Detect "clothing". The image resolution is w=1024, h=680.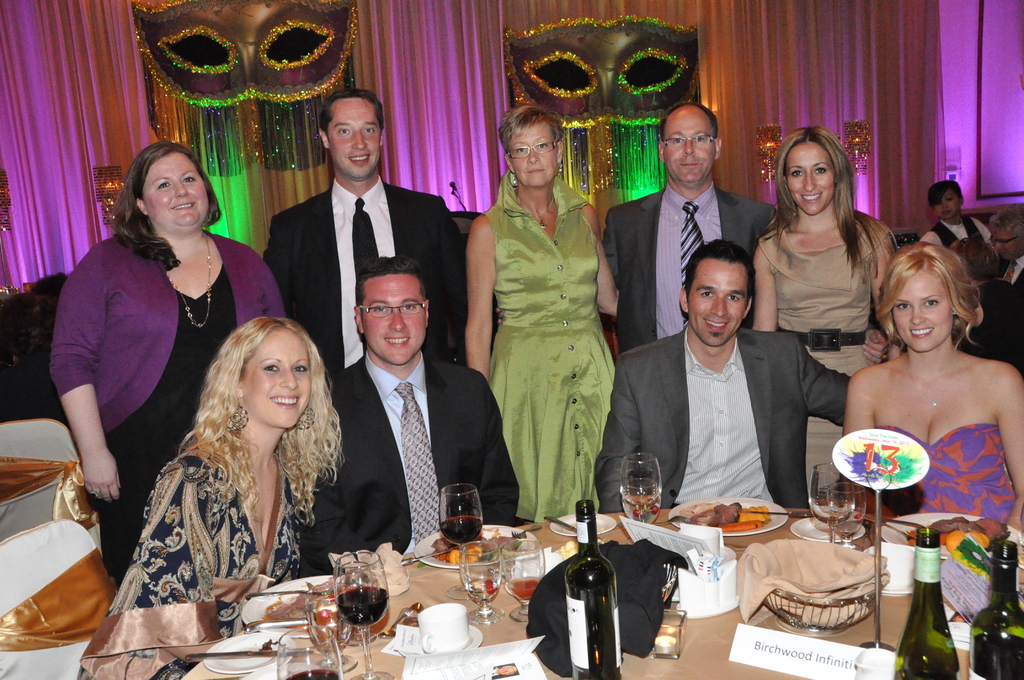
box(294, 370, 531, 575).
